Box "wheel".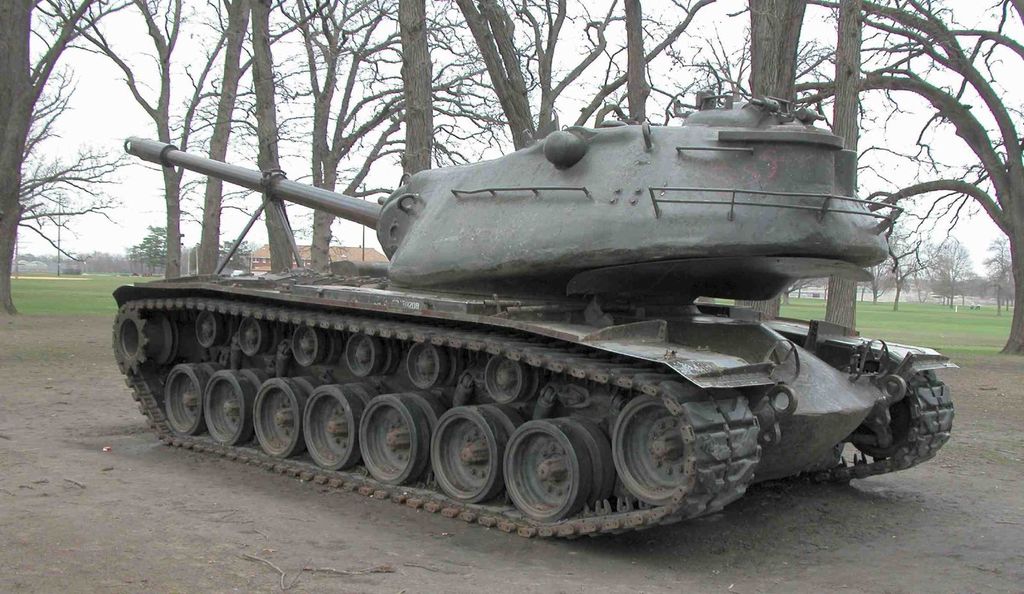
(301,381,361,469).
